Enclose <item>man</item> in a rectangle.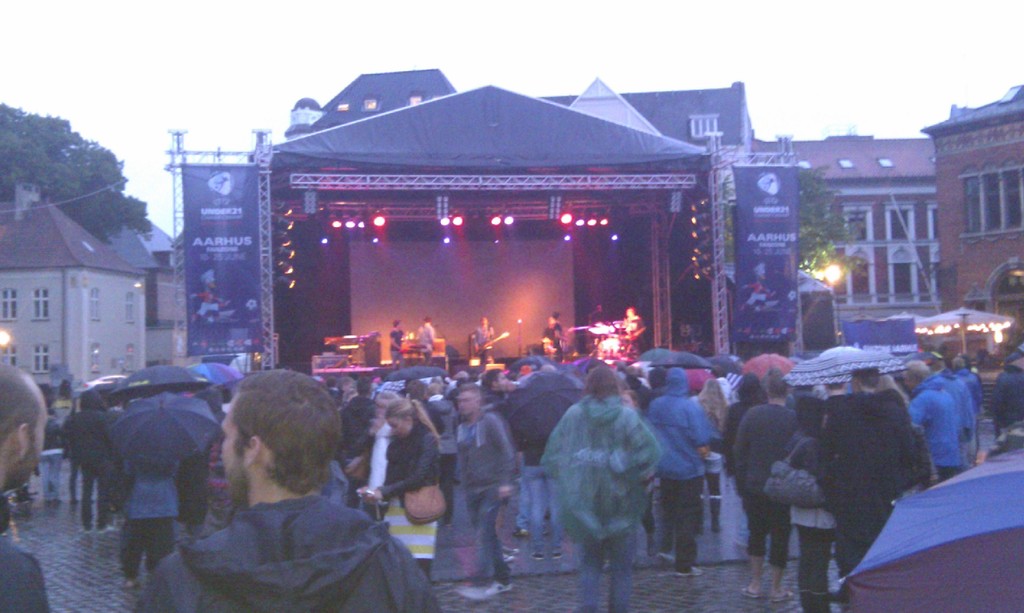
{"left": 591, "top": 301, "right": 605, "bottom": 322}.
